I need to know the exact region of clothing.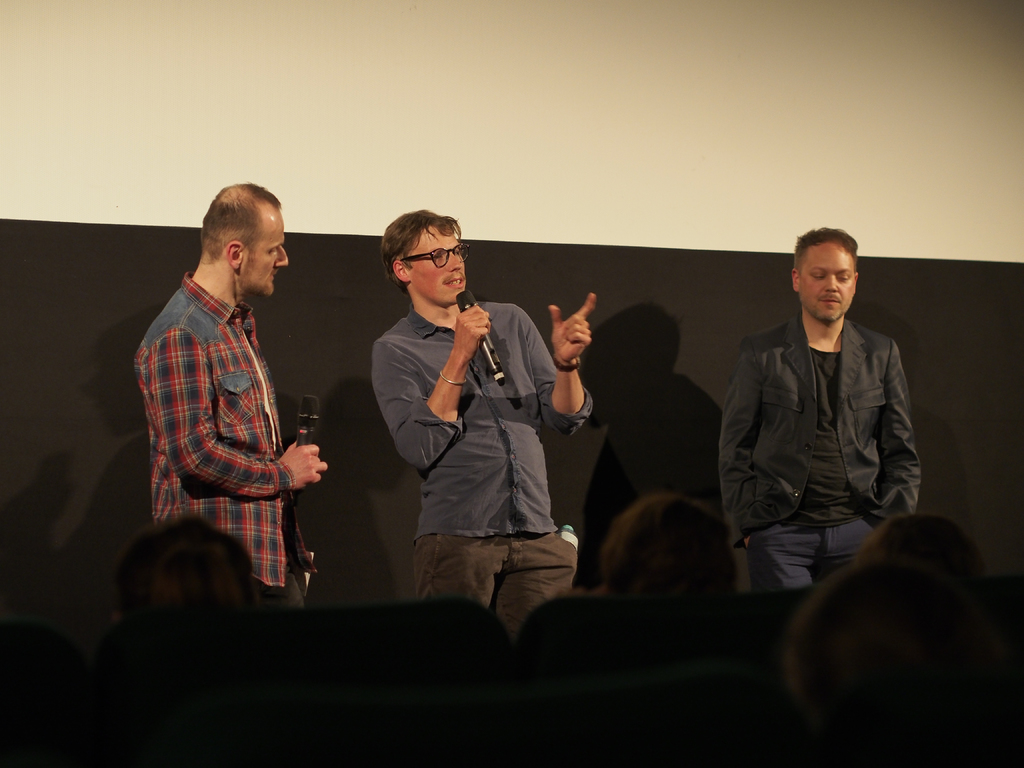
Region: [370, 308, 596, 627].
